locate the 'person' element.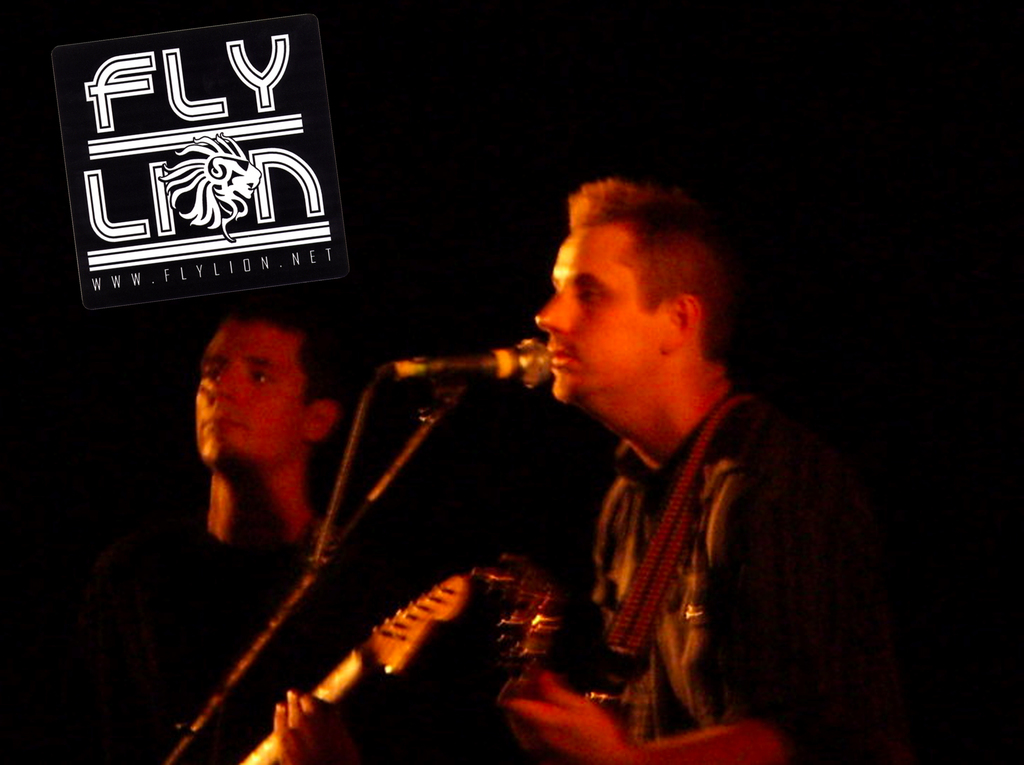
Element bbox: [448, 176, 864, 764].
